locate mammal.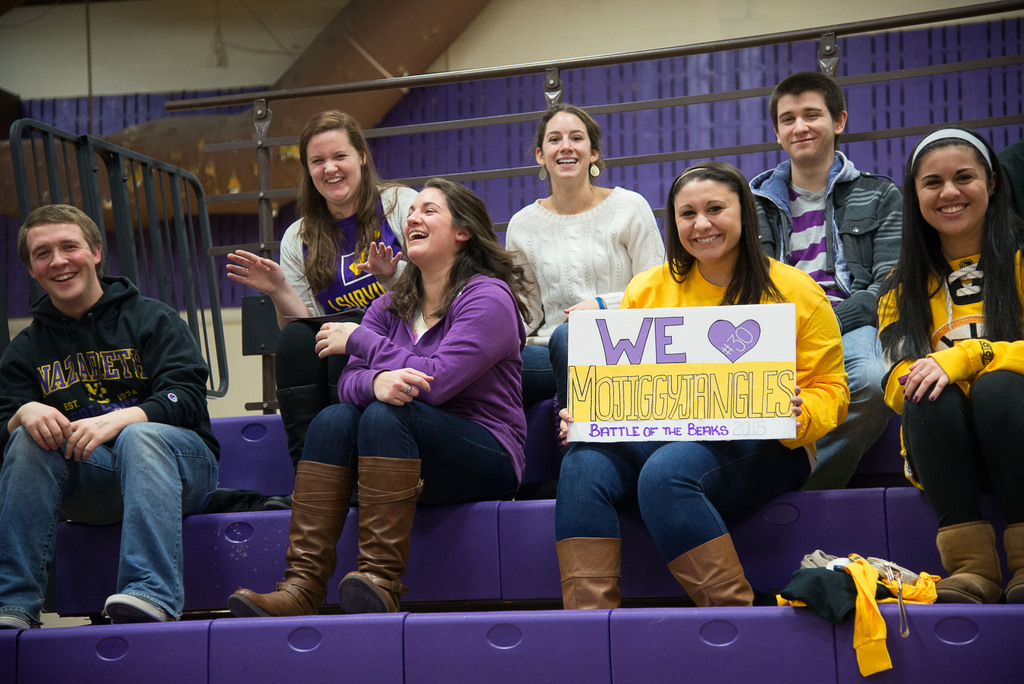
Bounding box: {"left": 872, "top": 129, "right": 1023, "bottom": 607}.
